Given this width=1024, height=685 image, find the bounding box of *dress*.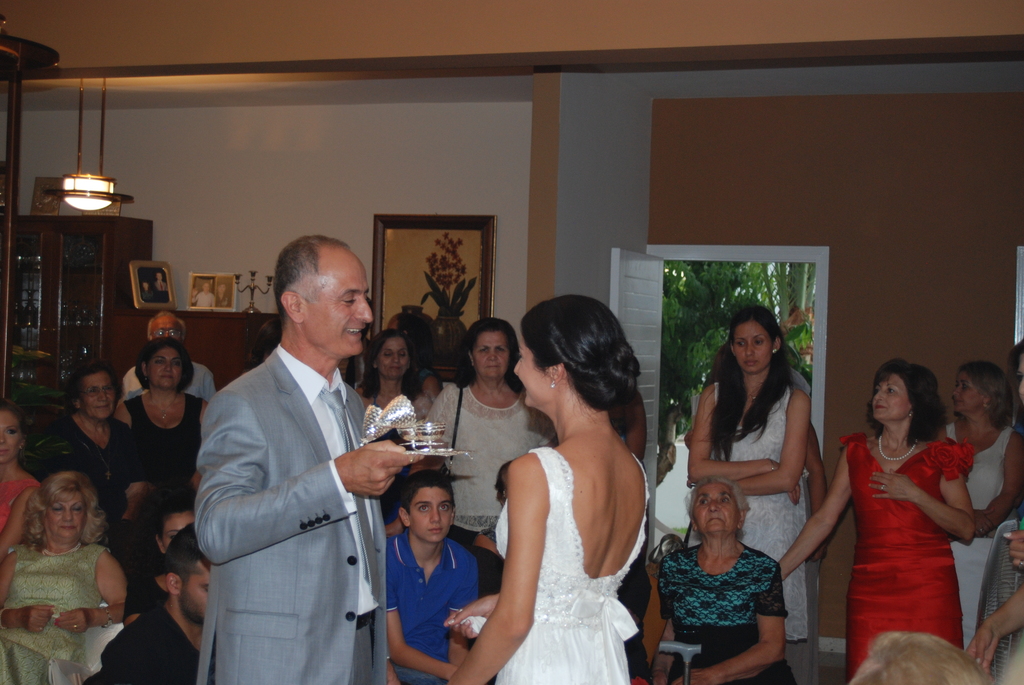
bbox=(493, 452, 646, 684).
